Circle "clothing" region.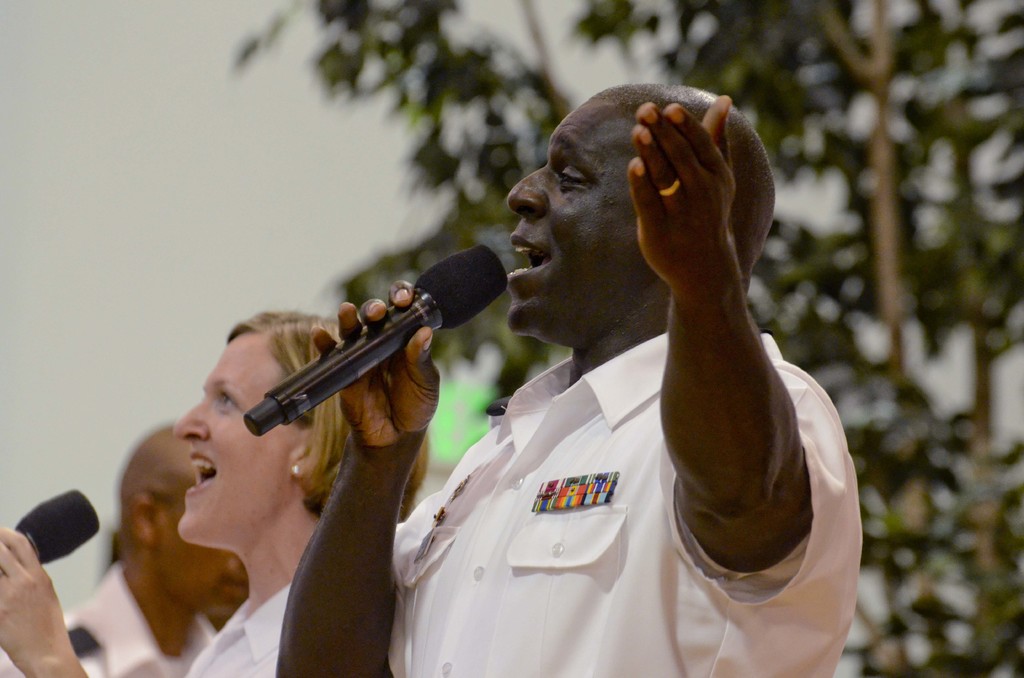
Region: locate(64, 554, 219, 677).
